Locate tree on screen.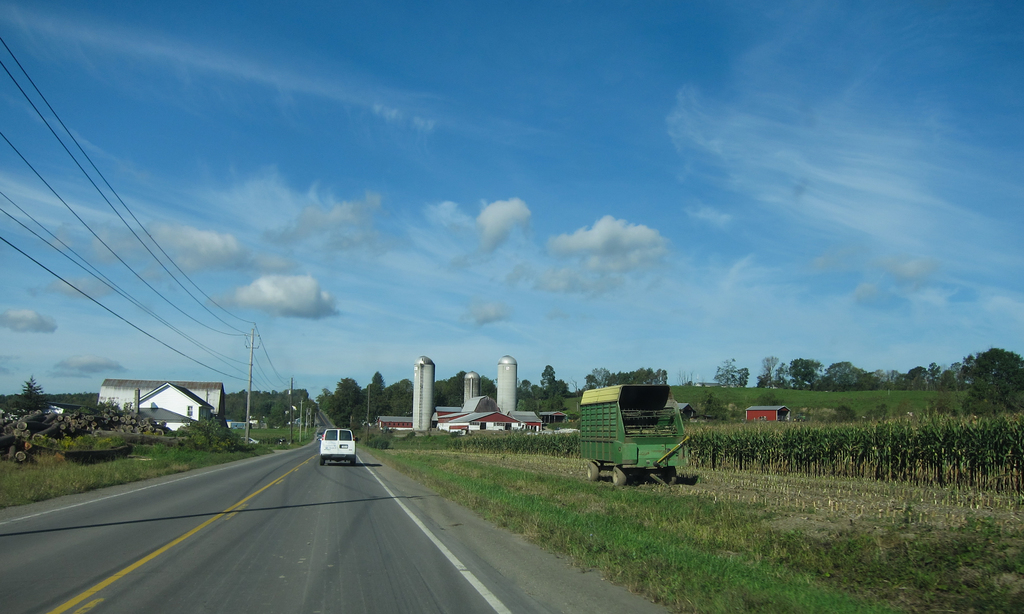
On screen at 537:360:570:399.
